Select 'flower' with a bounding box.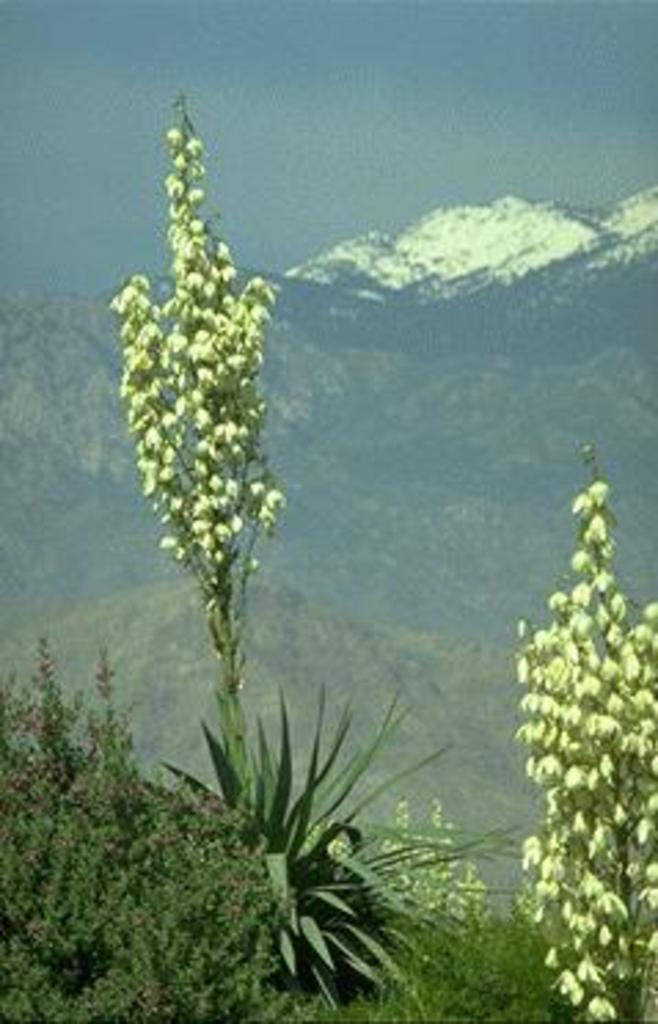
113,94,300,674.
